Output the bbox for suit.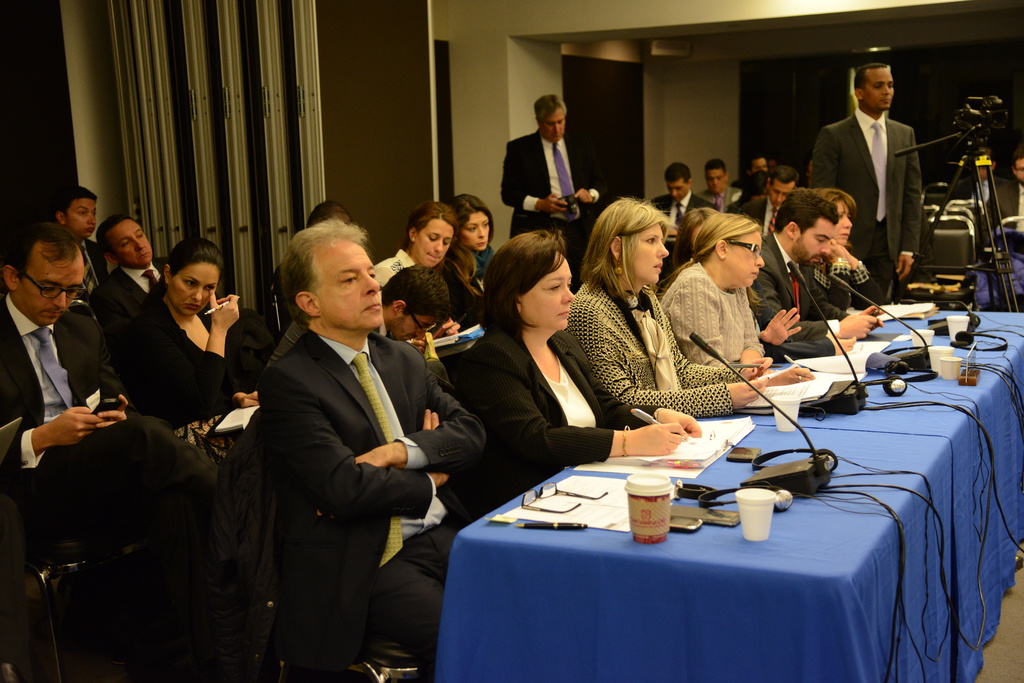
BBox(645, 190, 715, 228).
